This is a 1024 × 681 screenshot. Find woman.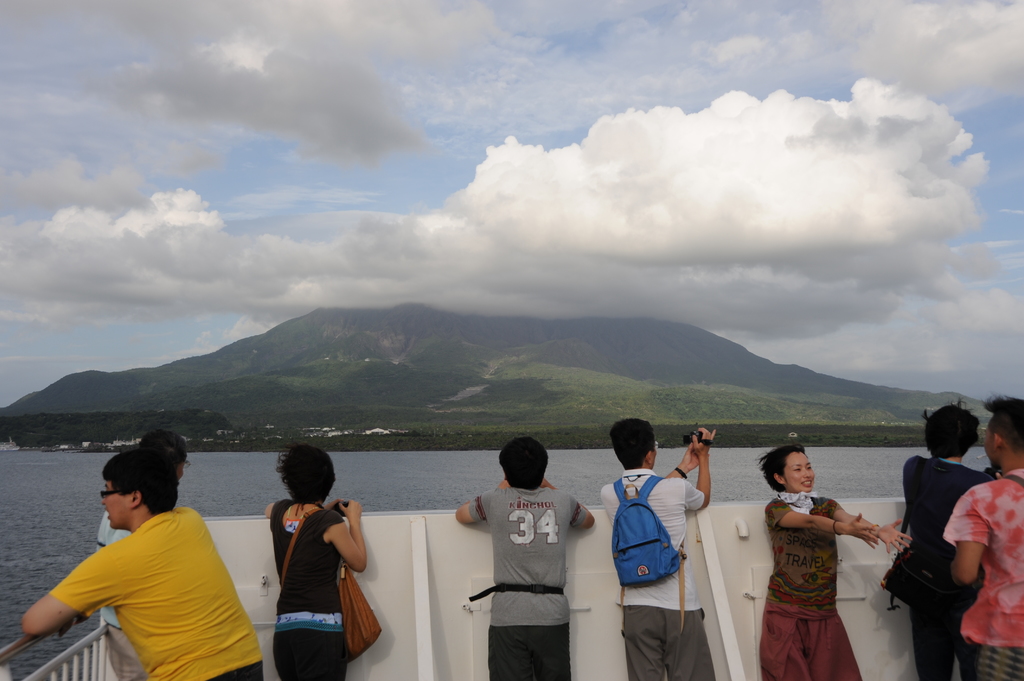
Bounding box: x1=270 y1=442 x2=379 y2=680.
